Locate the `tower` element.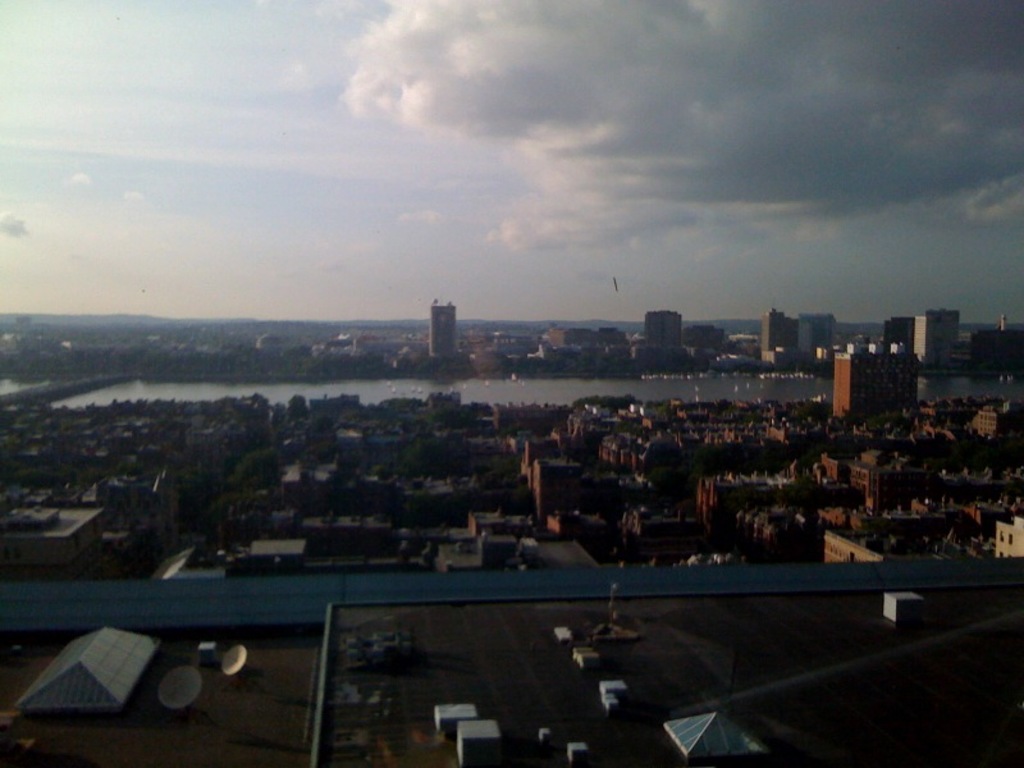
Element bbox: x1=431, y1=305, x2=458, y2=358.
